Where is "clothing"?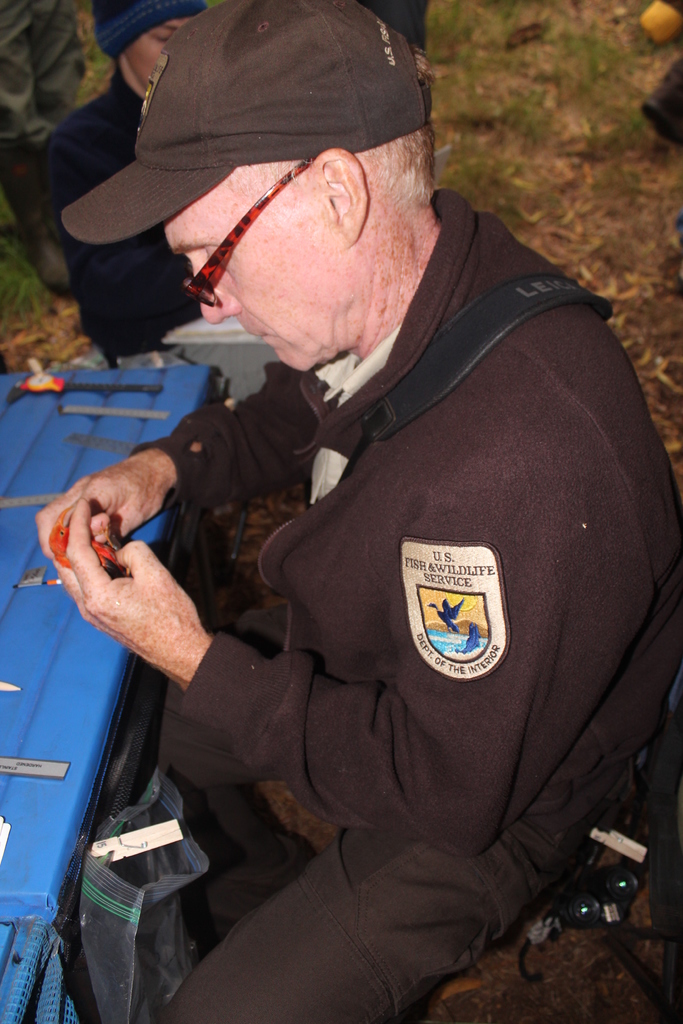
BBox(121, 153, 636, 1010).
